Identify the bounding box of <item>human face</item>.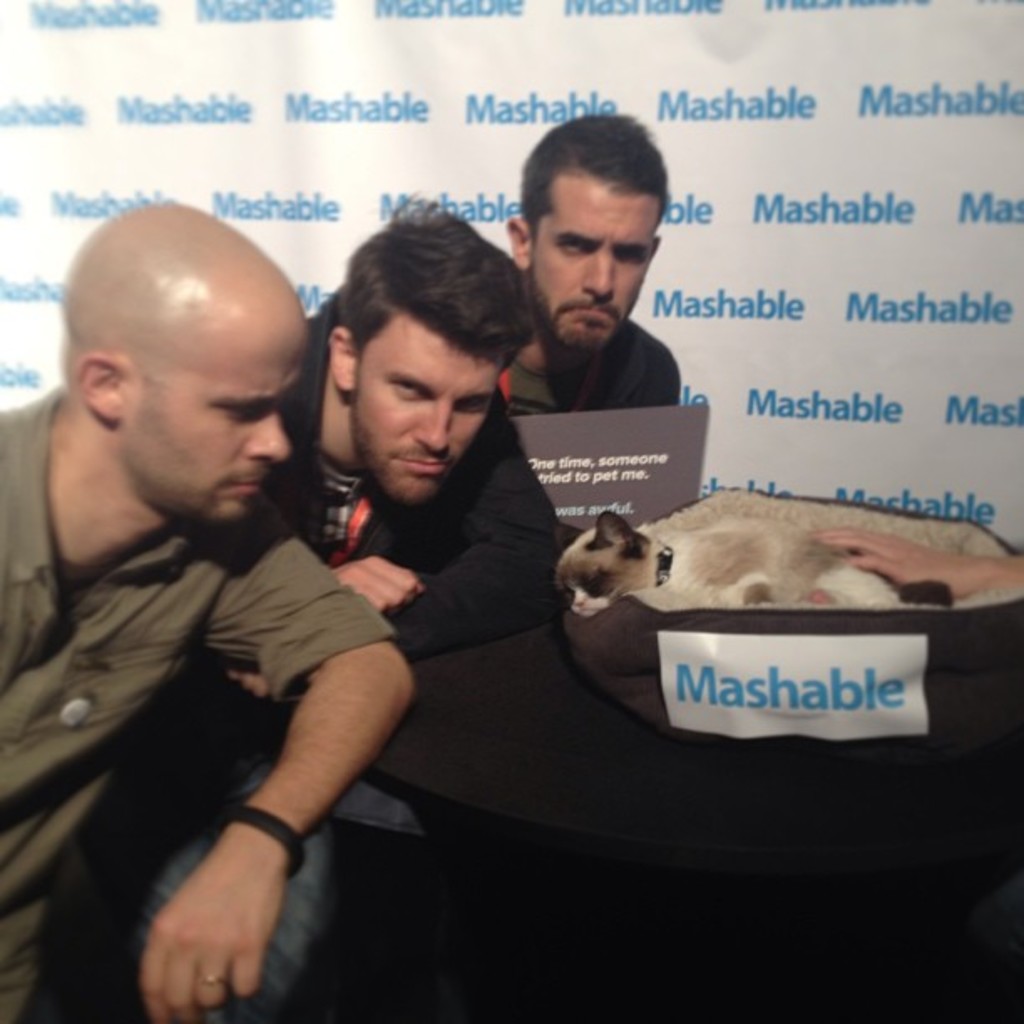
529 172 663 355.
